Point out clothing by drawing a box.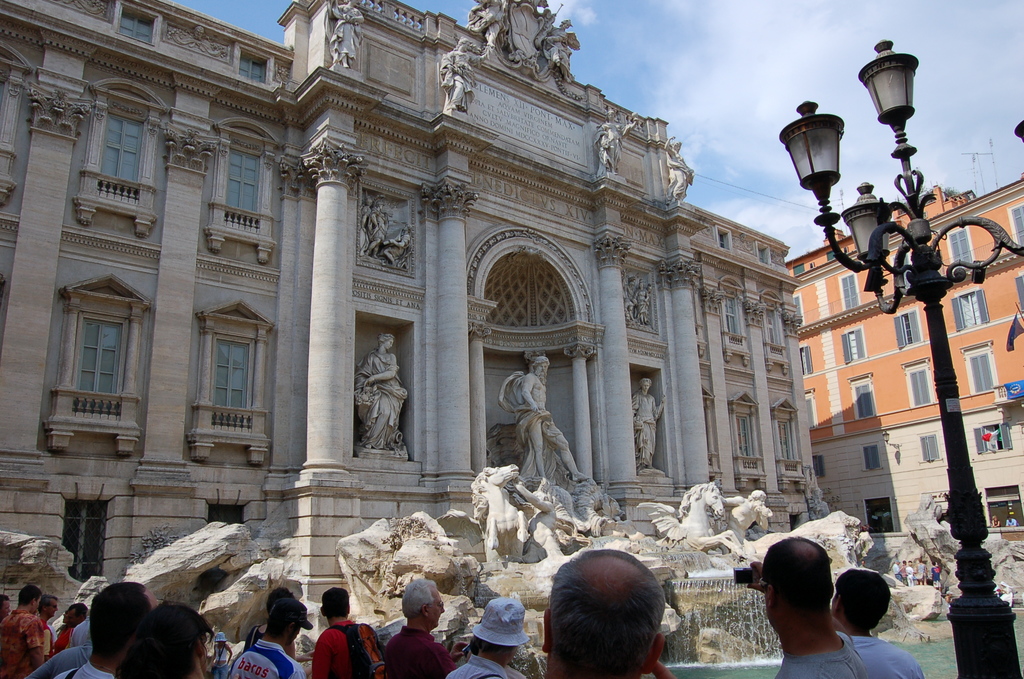
box(67, 611, 96, 646).
